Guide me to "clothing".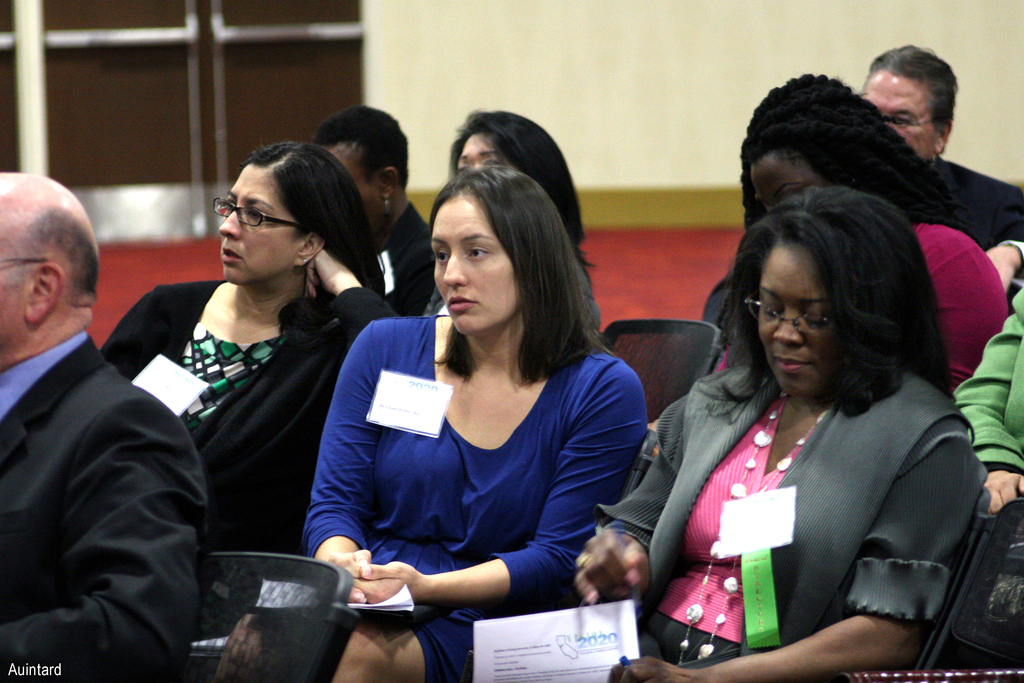
Guidance: left=239, top=299, right=644, bottom=682.
